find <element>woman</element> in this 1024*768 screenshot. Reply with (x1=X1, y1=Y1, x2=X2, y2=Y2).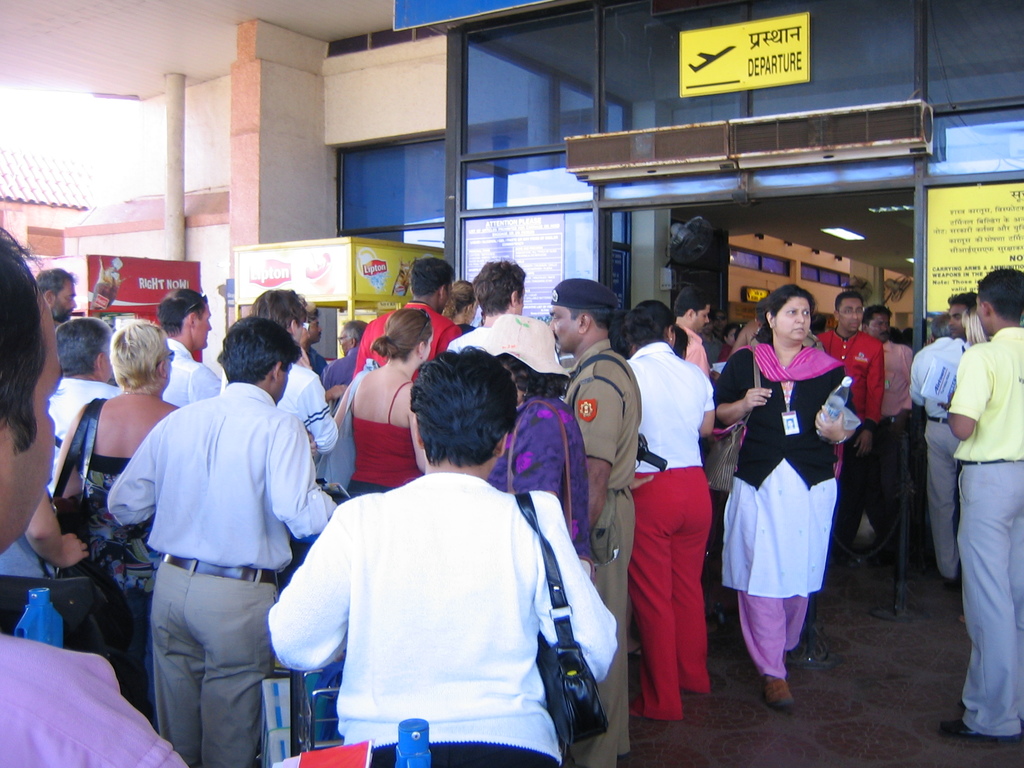
(x1=724, y1=288, x2=854, y2=689).
